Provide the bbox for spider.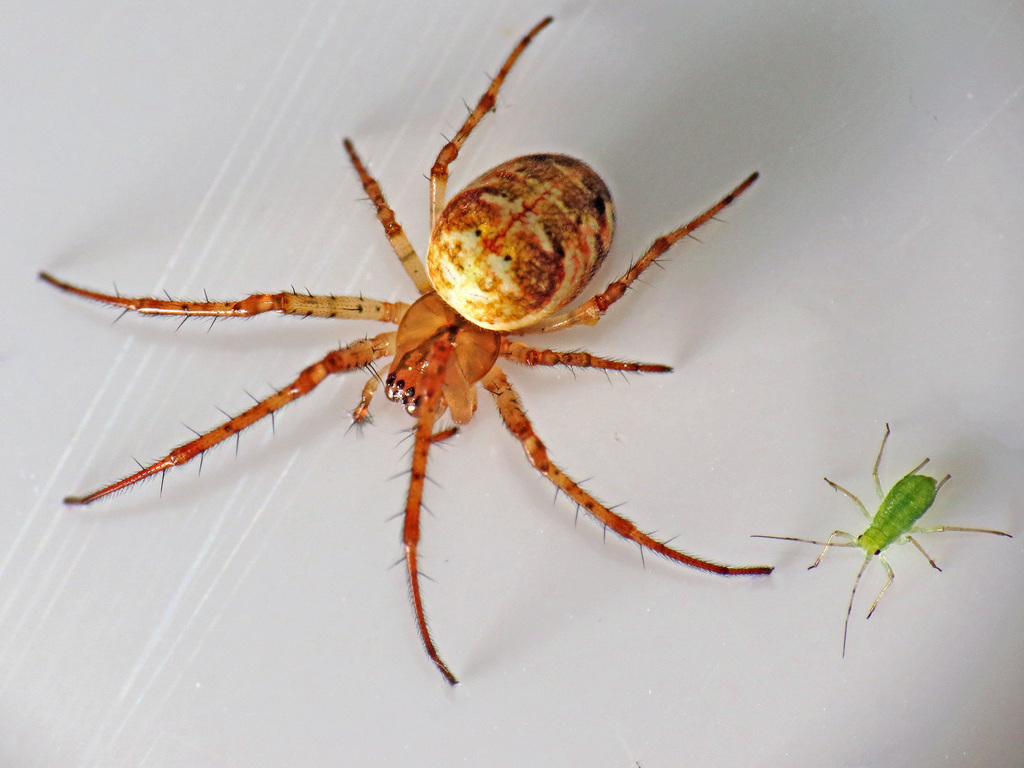
box(35, 16, 772, 690).
